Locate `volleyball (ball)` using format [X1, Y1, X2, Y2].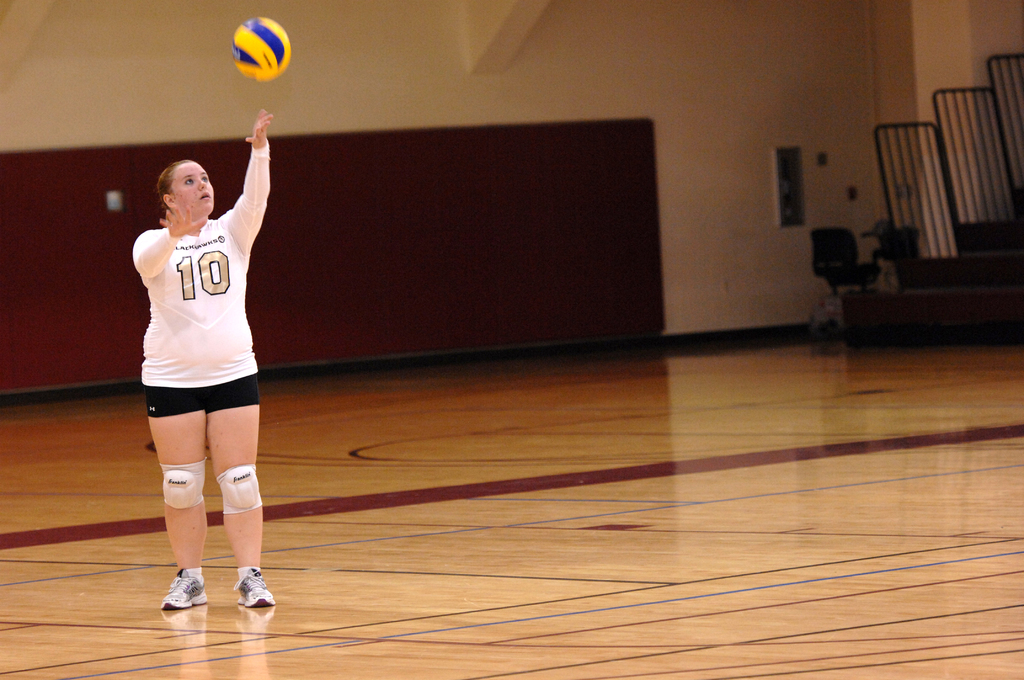
[230, 12, 293, 81].
